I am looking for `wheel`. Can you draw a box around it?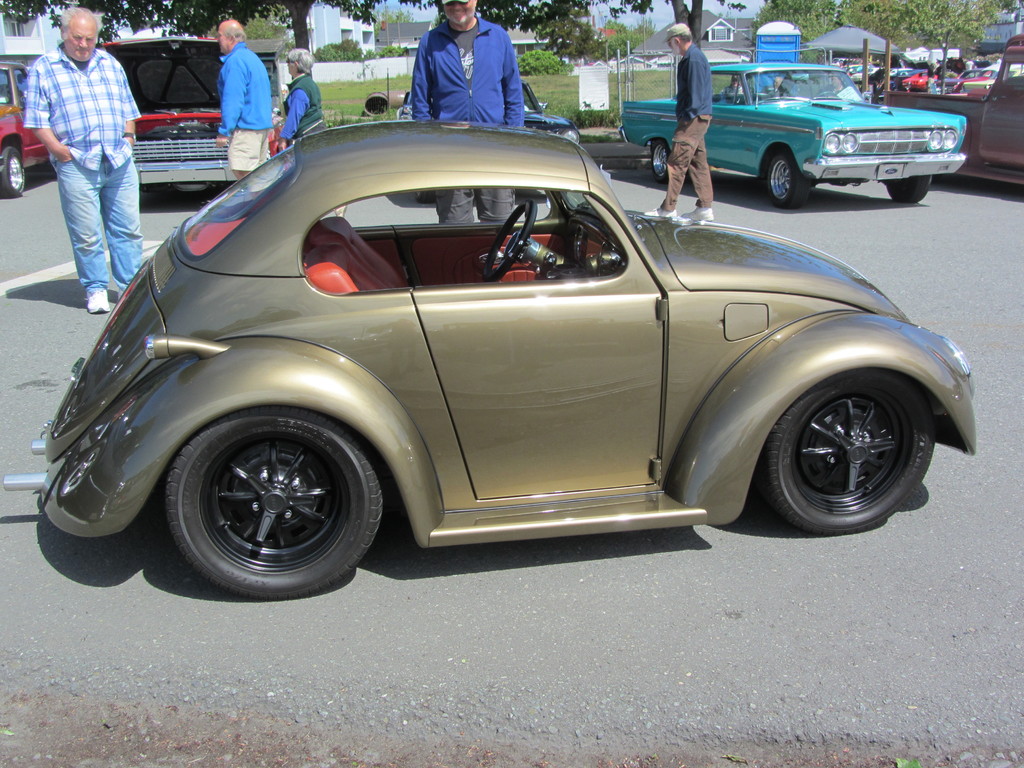
Sure, the bounding box is detection(884, 177, 932, 204).
